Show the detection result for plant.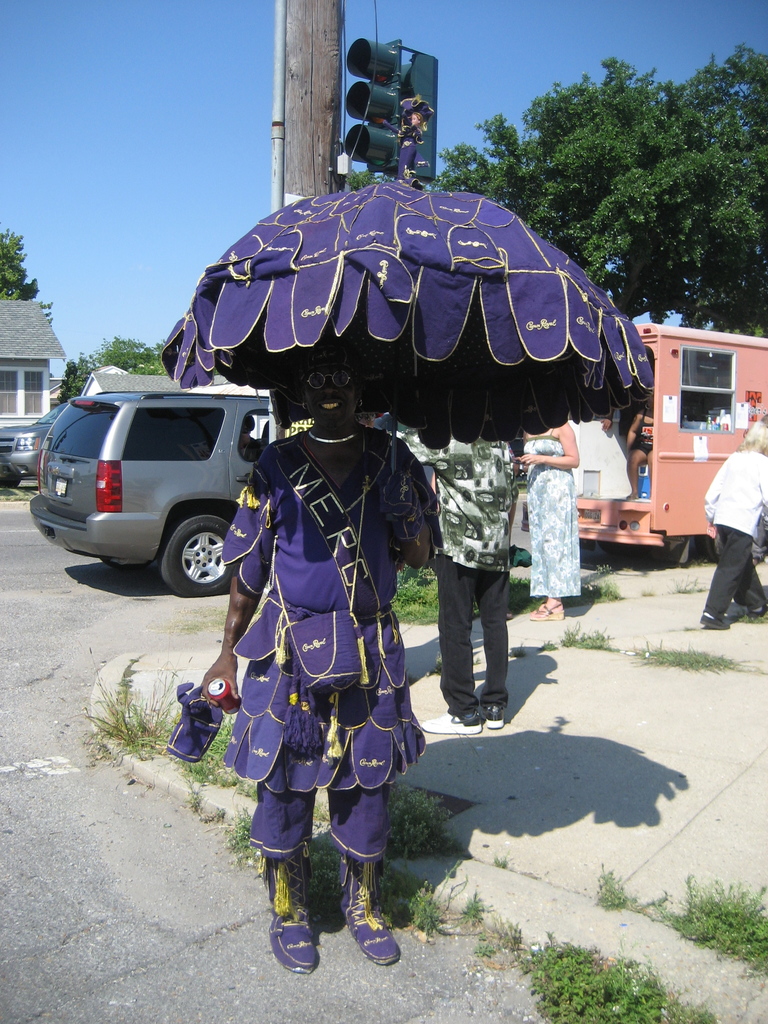
<region>506, 574, 546, 616</region>.
